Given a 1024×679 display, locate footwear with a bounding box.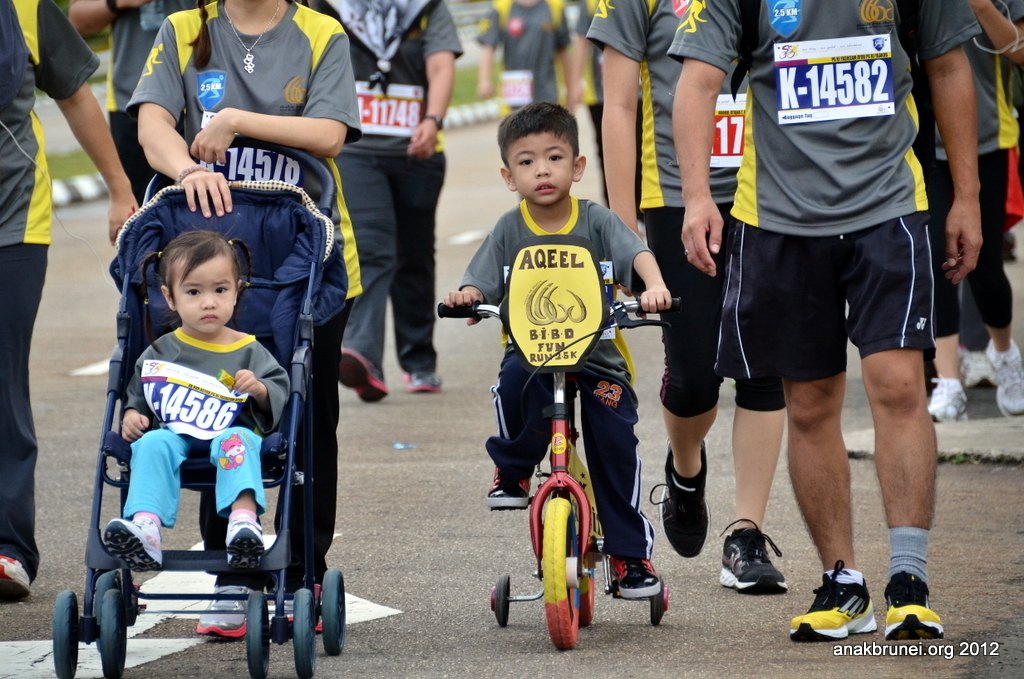
Located: pyautogui.locateOnScreen(608, 555, 662, 601).
